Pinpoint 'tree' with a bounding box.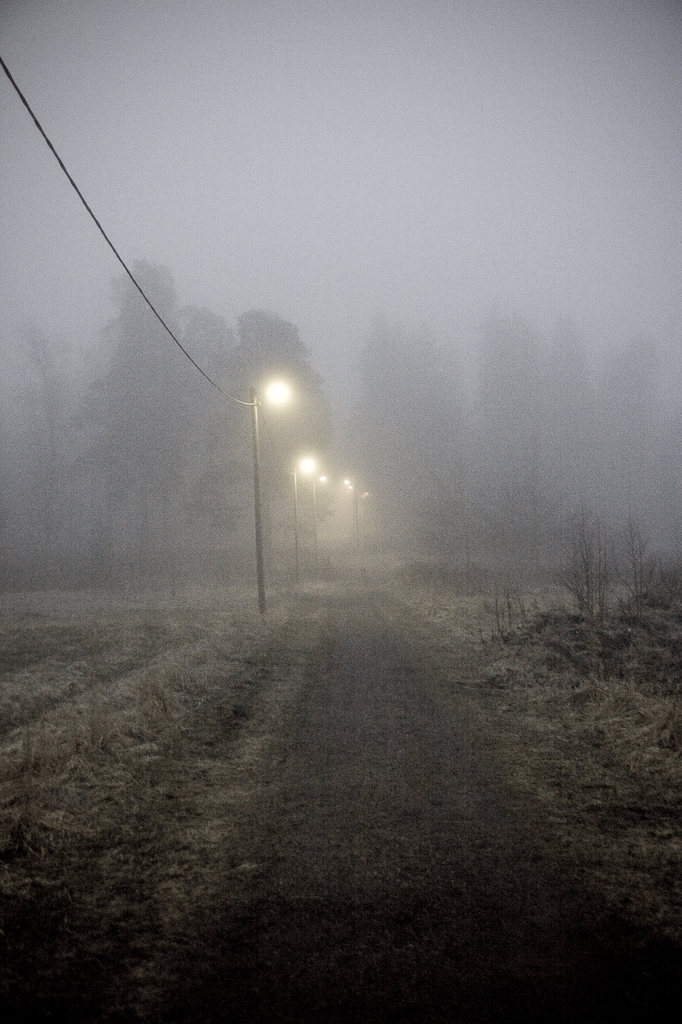
bbox(317, 302, 403, 558).
